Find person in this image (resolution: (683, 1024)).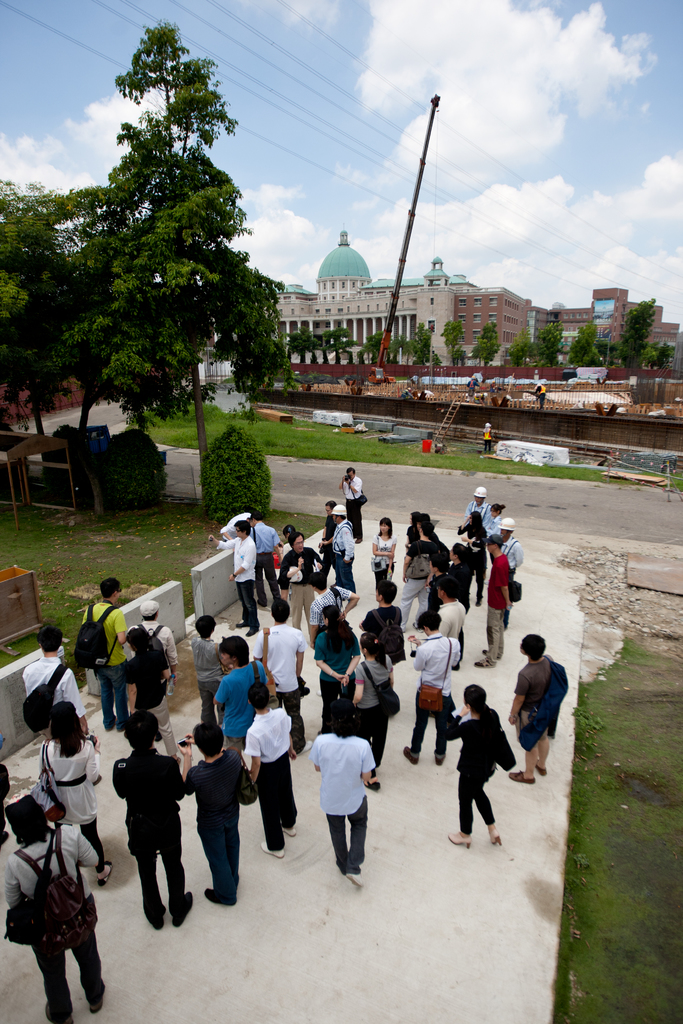
[x1=311, y1=696, x2=379, y2=884].
